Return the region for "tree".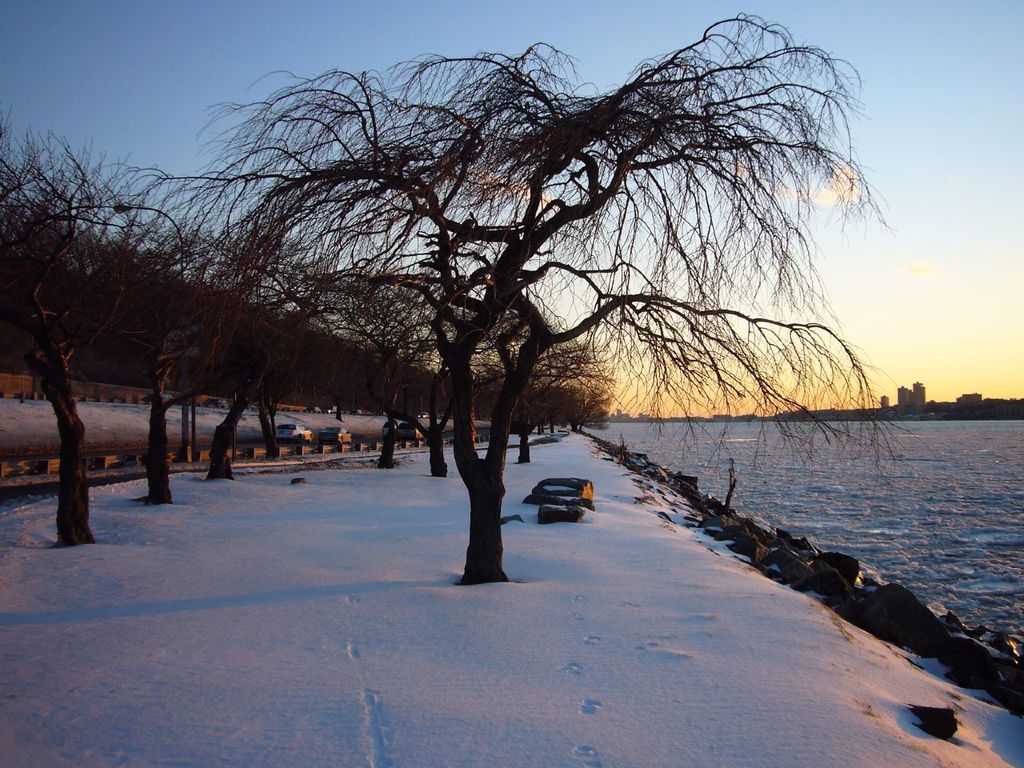
locate(0, 108, 143, 546).
